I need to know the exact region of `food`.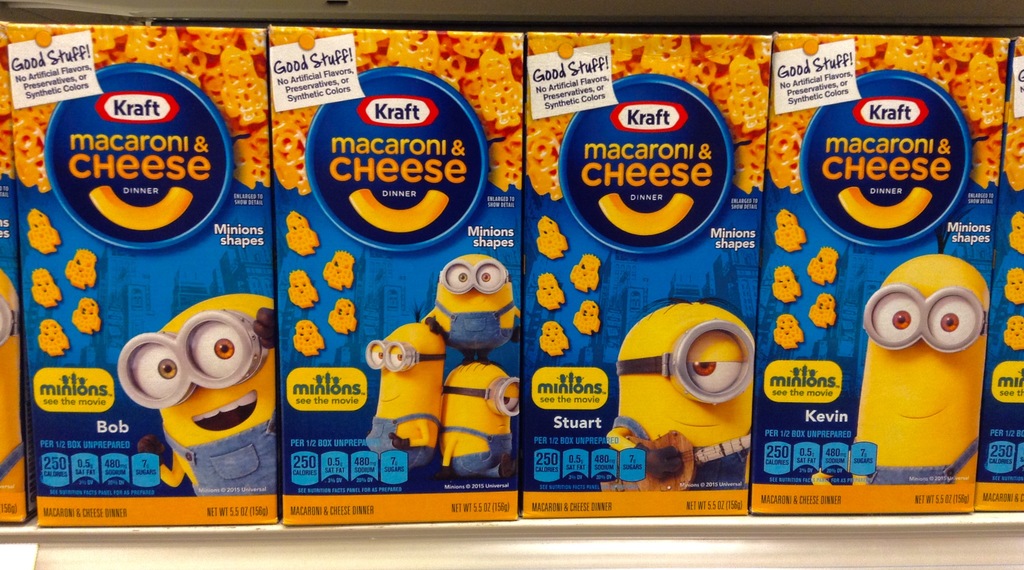
Region: BBox(536, 273, 566, 312).
